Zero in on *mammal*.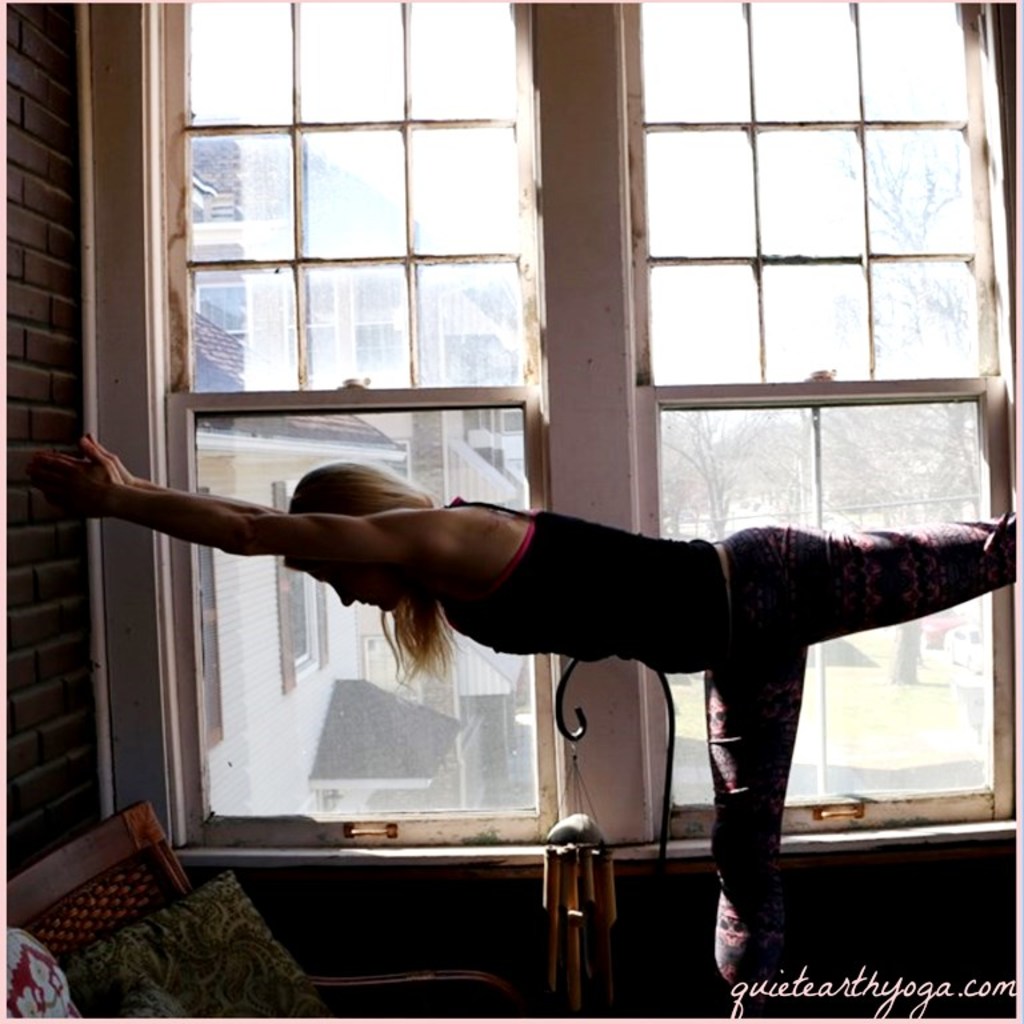
Zeroed in: <region>16, 444, 1020, 1023</region>.
